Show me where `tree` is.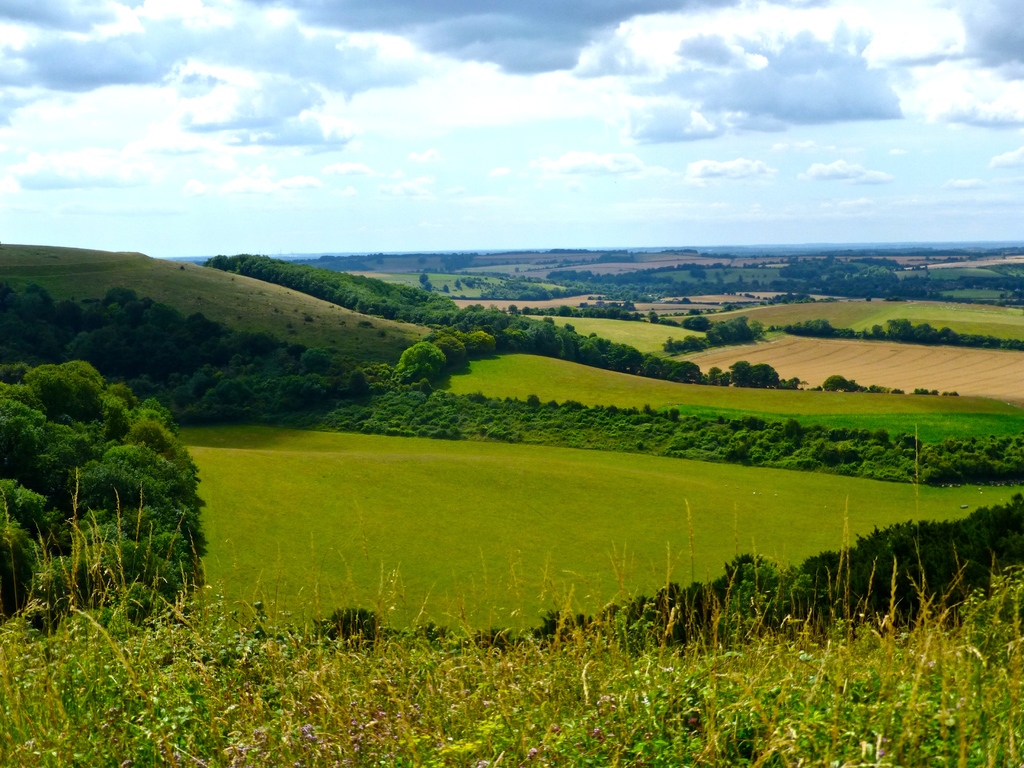
`tree` is at <region>910, 386, 930, 394</region>.
